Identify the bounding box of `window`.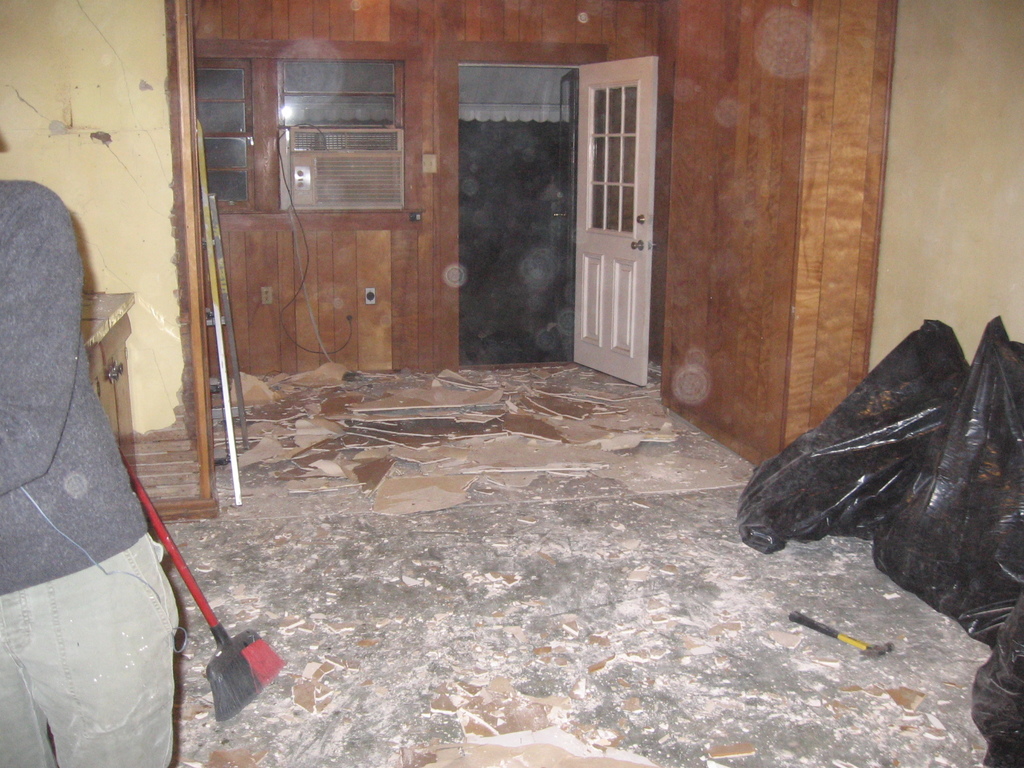
pyautogui.locateOnScreen(188, 44, 408, 216).
